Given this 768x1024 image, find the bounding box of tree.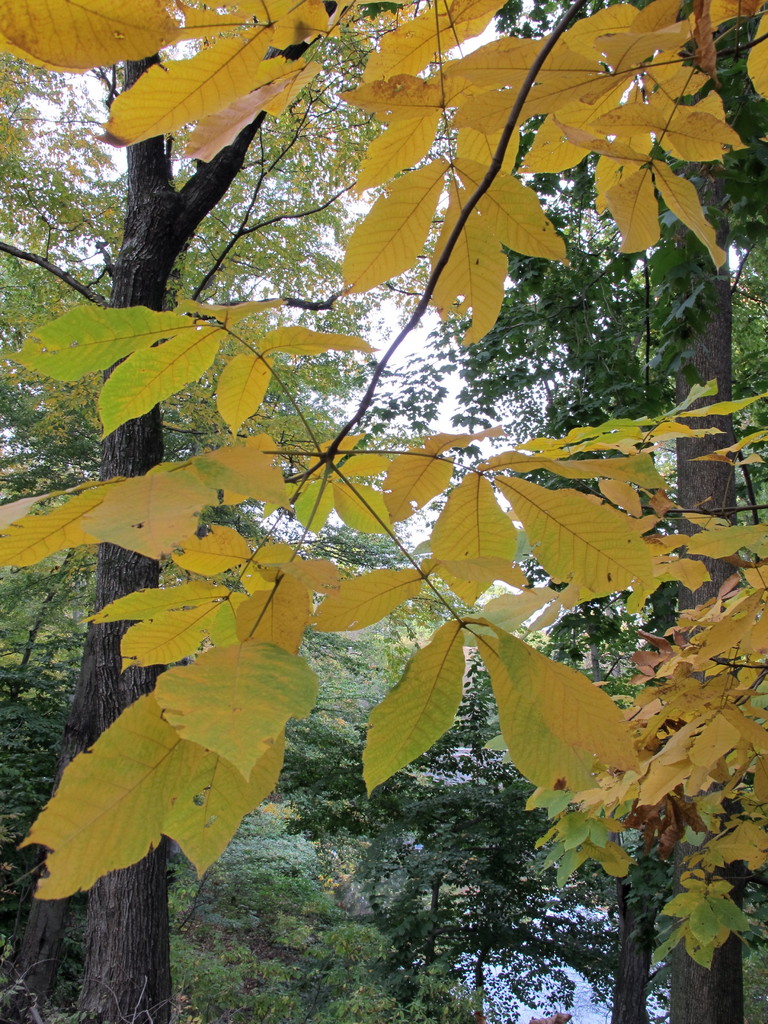
crop(257, 385, 767, 1023).
